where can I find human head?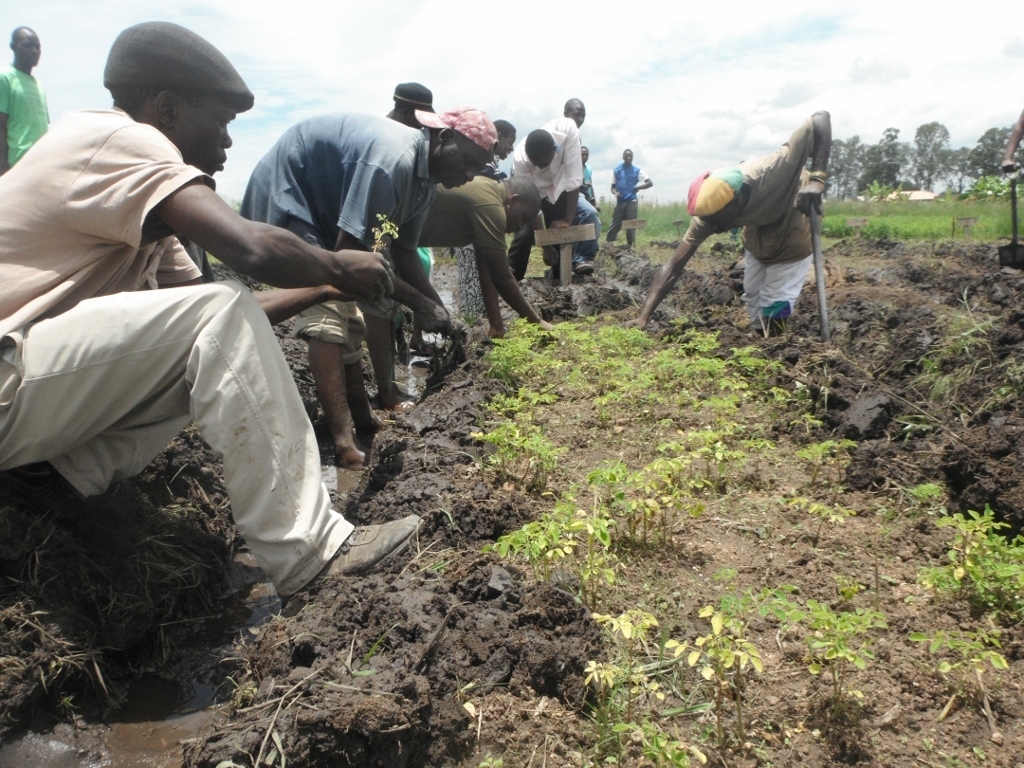
You can find it at crop(560, 95, 588, 128).
